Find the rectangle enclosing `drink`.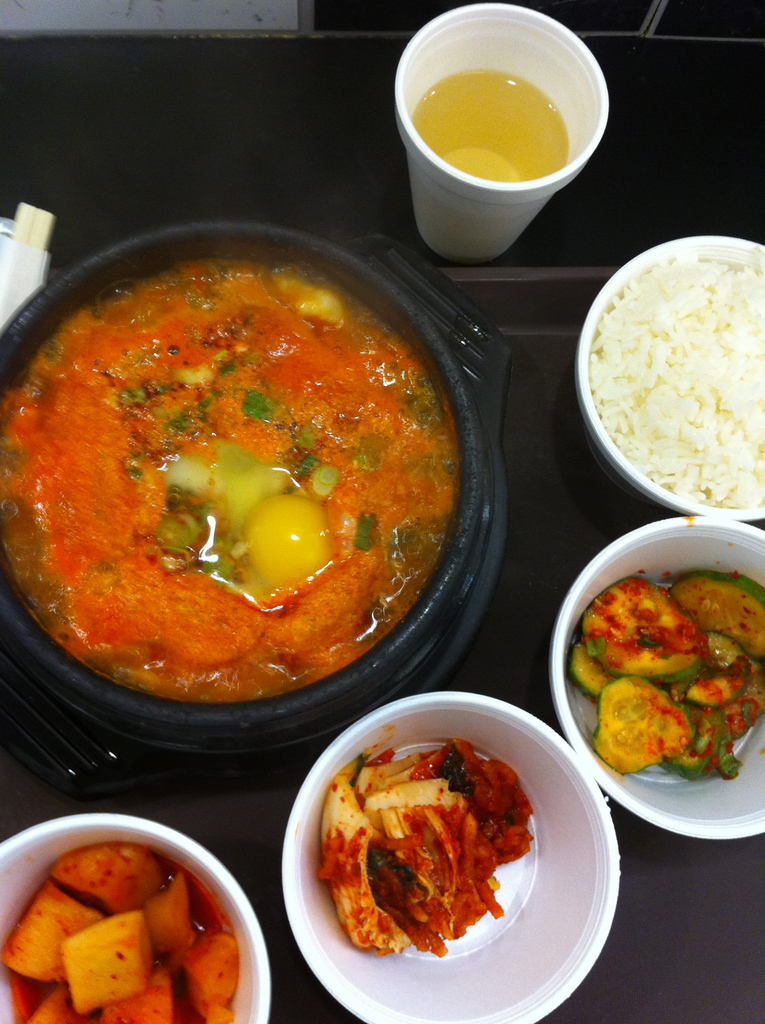
0,248,457,708.
